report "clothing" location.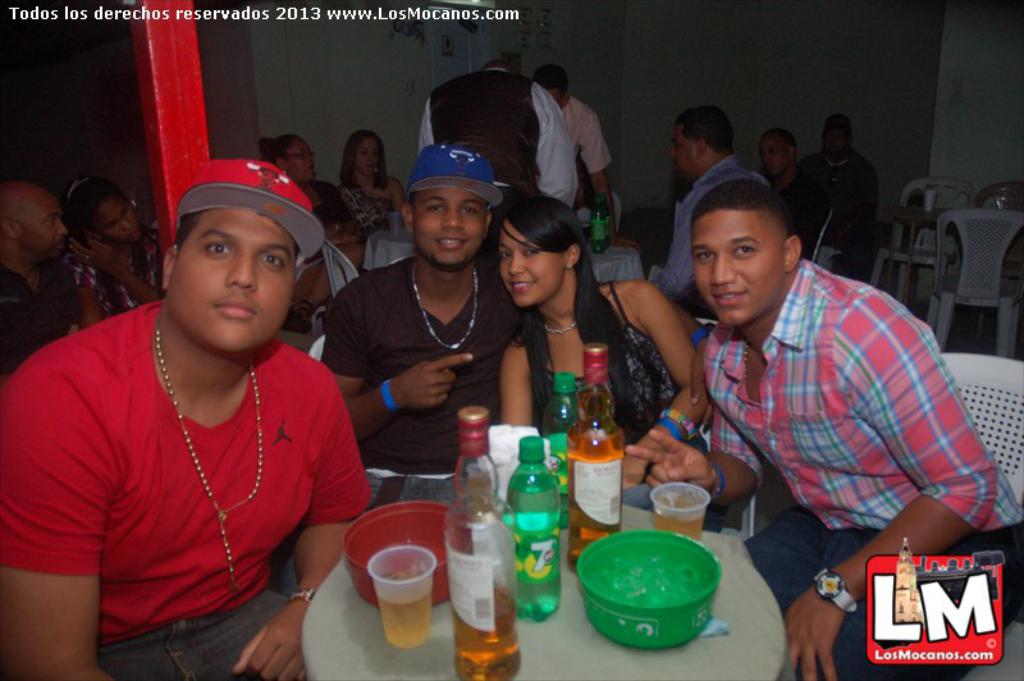
Report: bbox=(703, 256, 1016, 678).
